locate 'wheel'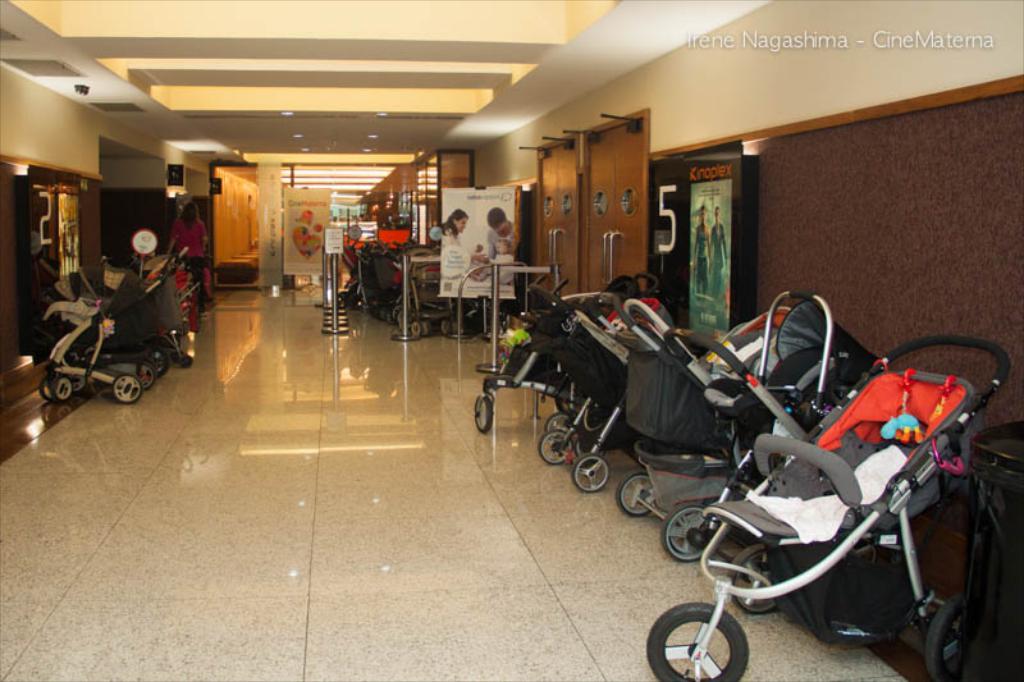
pyautogui.locateOnScreen(58, 381, 74, 399)
